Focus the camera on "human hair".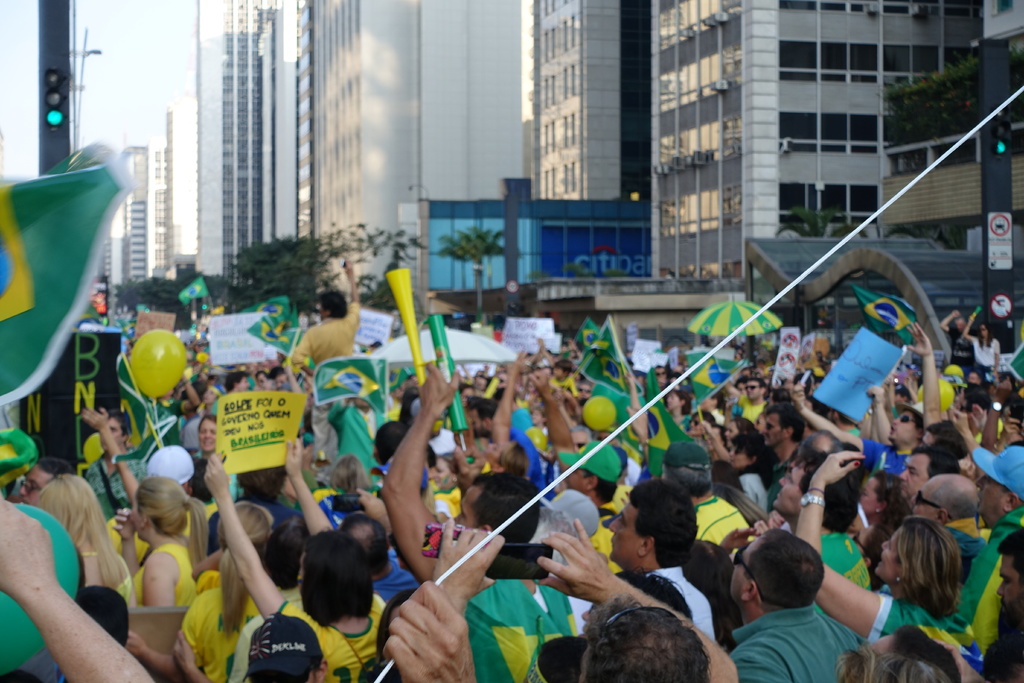
Focus region: locate(580, 593, 712, 682).
